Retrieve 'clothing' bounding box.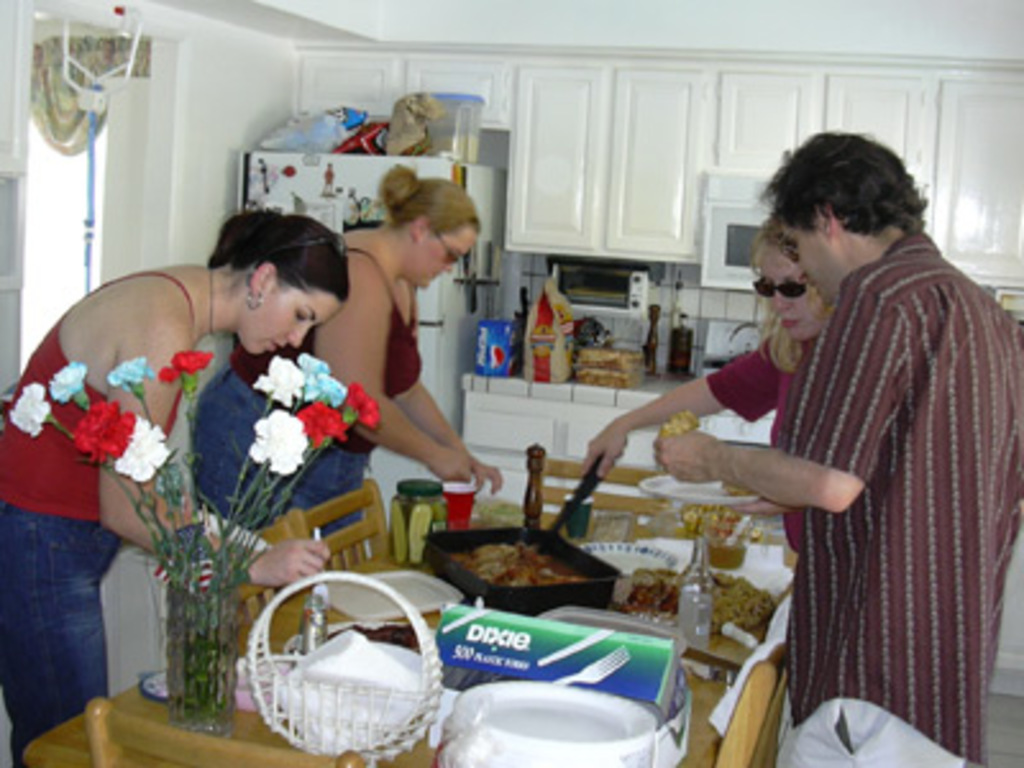
Bounding box: bbox=(712, 207, 993, 767).
